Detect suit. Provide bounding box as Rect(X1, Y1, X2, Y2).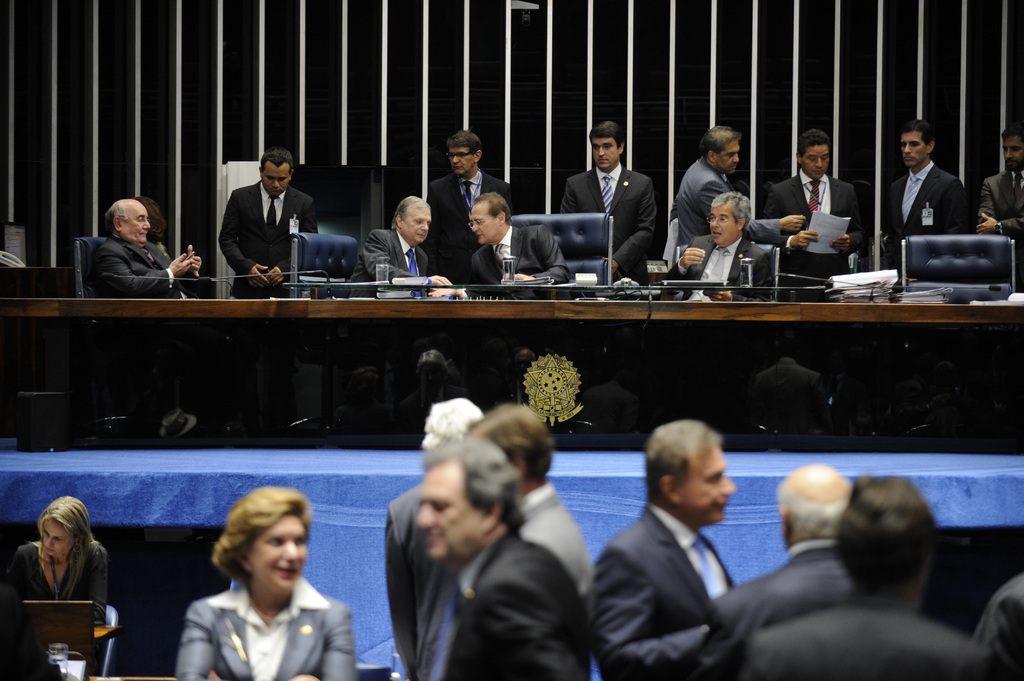
Rect(211, 156, 312, 284).
